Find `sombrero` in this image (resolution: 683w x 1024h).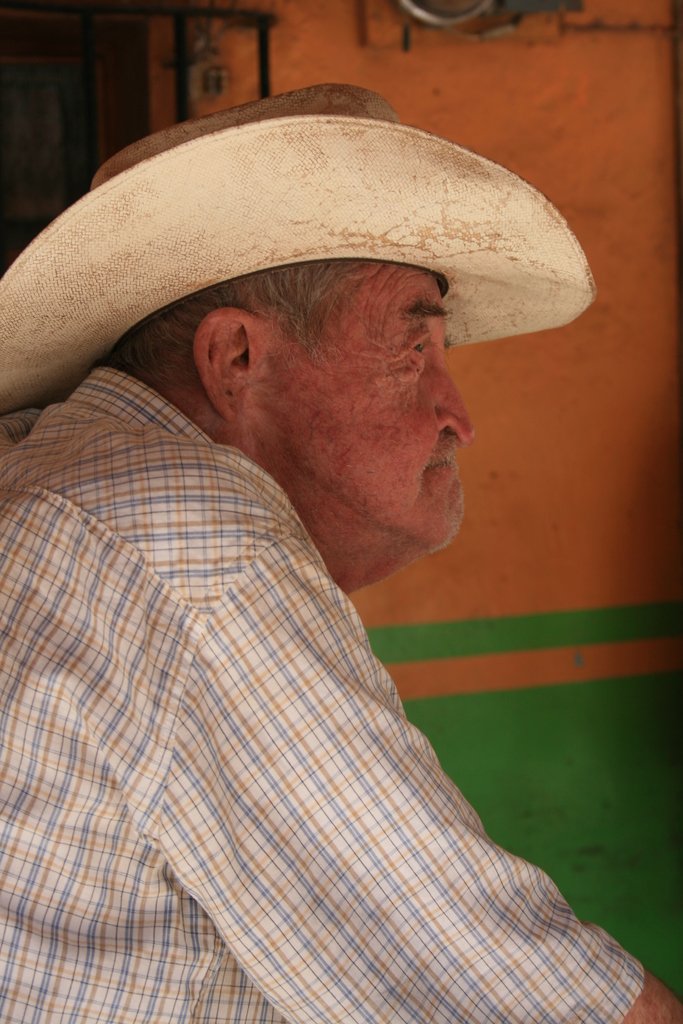
Rect(5, 102, 617, 636).
